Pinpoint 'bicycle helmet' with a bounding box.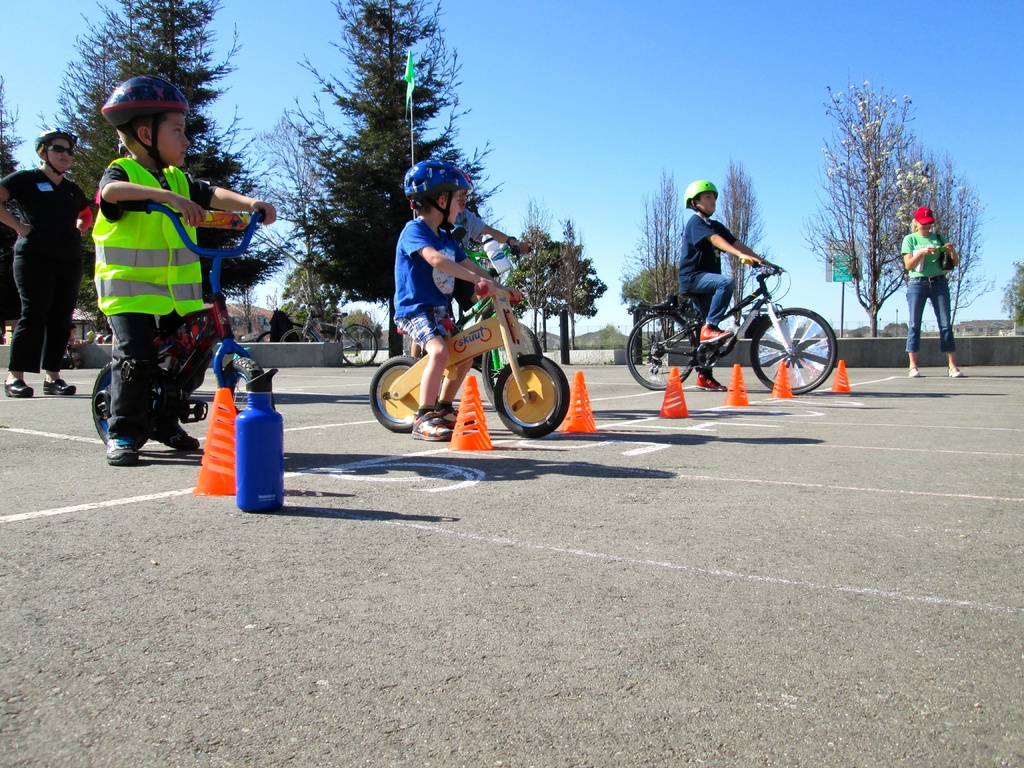
(459, 165, 470, 188).
